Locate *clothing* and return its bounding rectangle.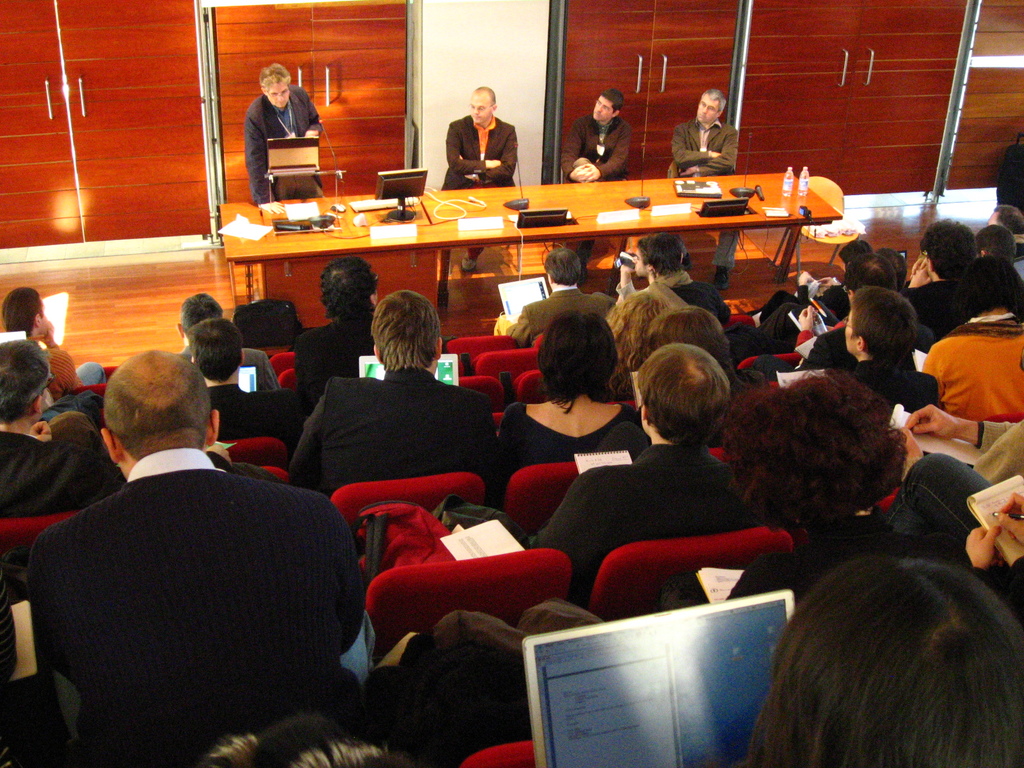
x1=526, y1=445, x2=760, y2=607.
